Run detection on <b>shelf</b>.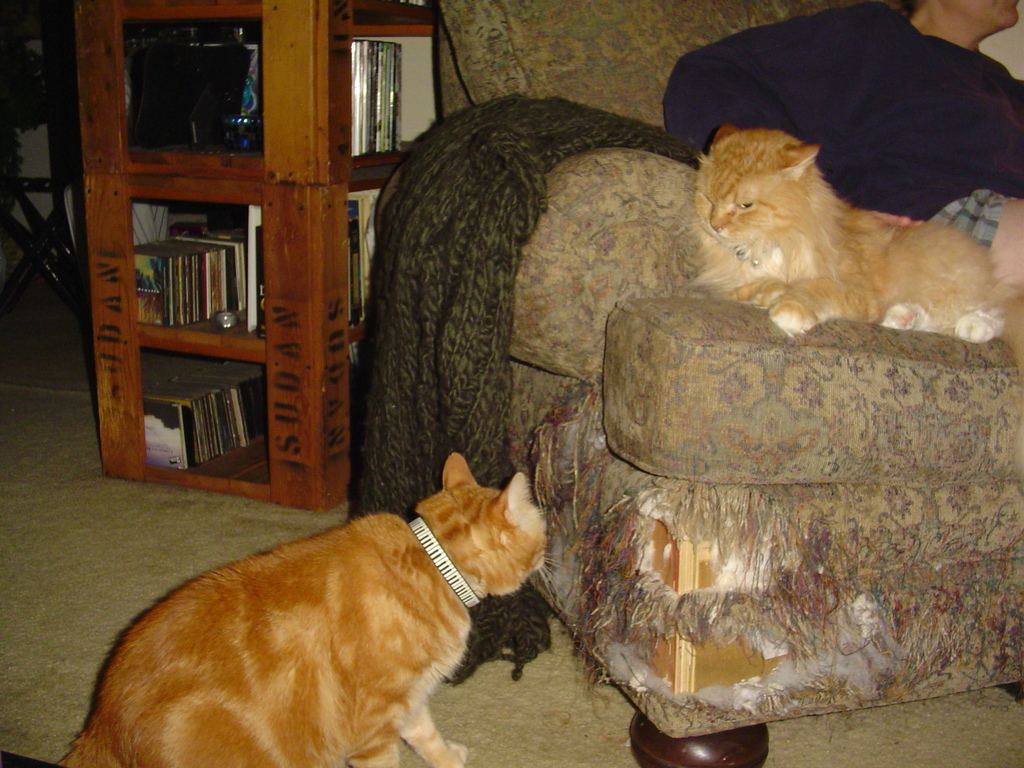
Result: 340 179 384 323.
